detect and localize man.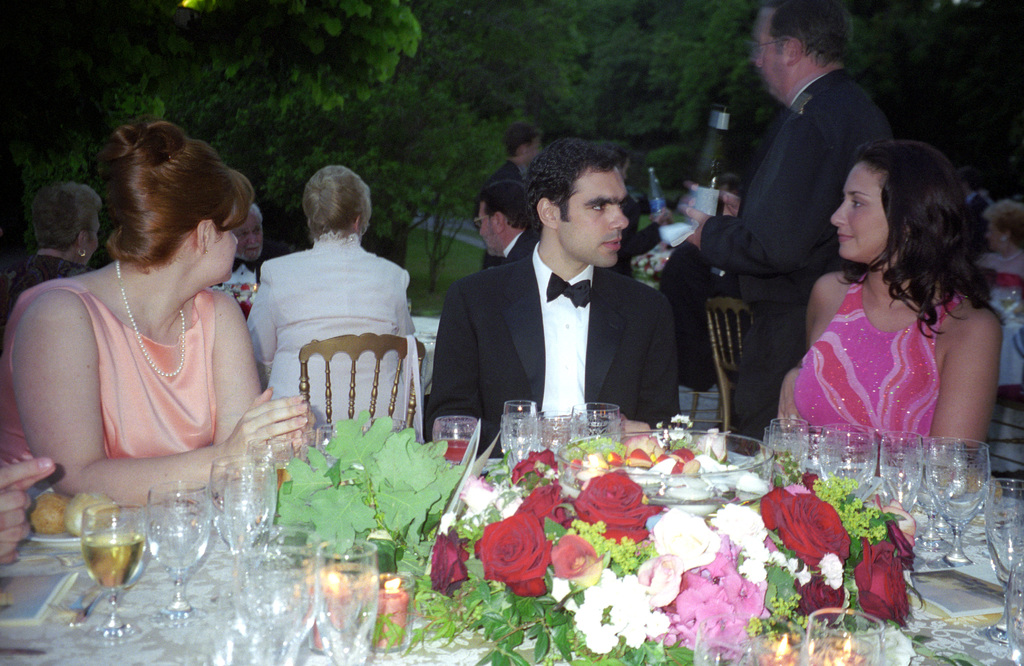
Localized at x1=960, y1=163, x2=991, y2=245.
